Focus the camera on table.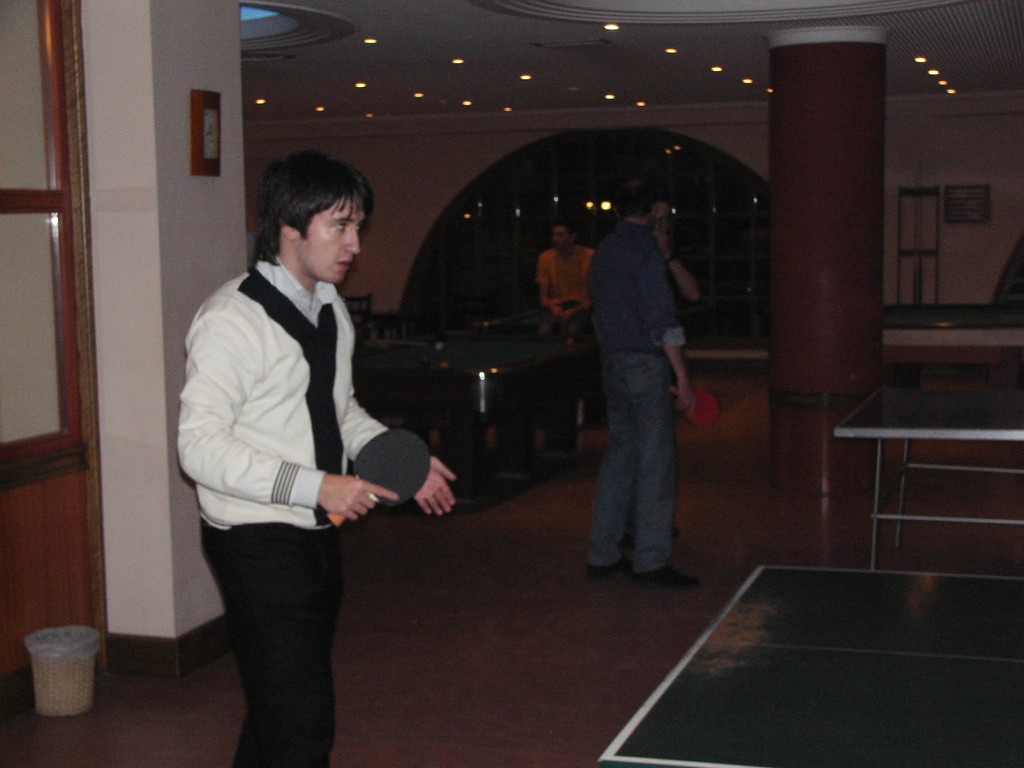
Focus region: (x1=359, y1=336, x2=592, y2=500).
